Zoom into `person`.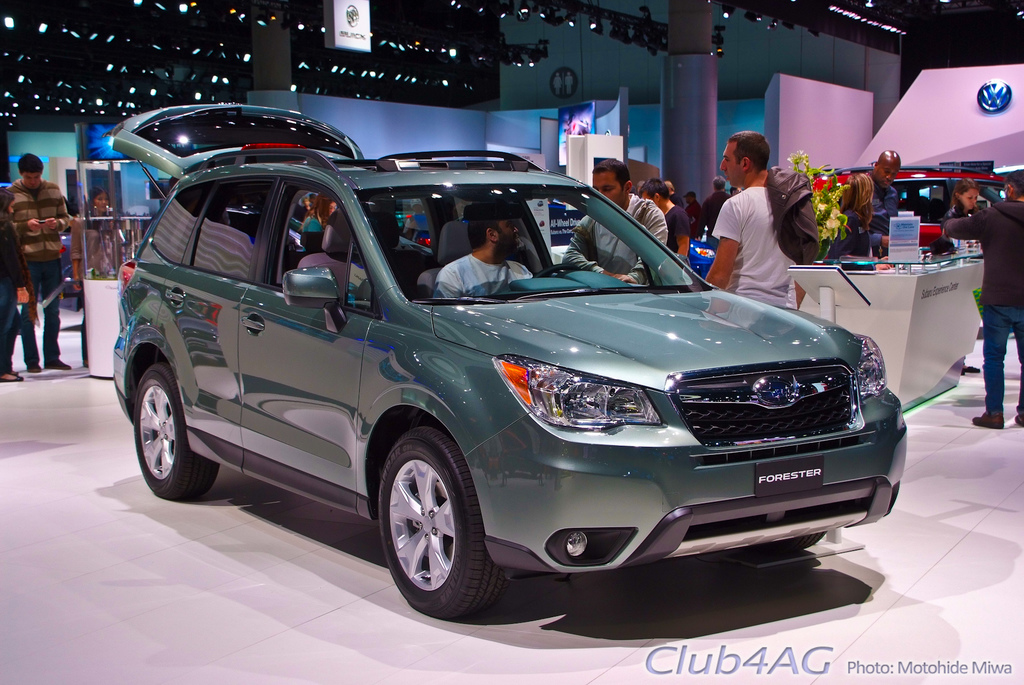
Zoom target: (left=938, top=168, right=1023, bottom=424).
